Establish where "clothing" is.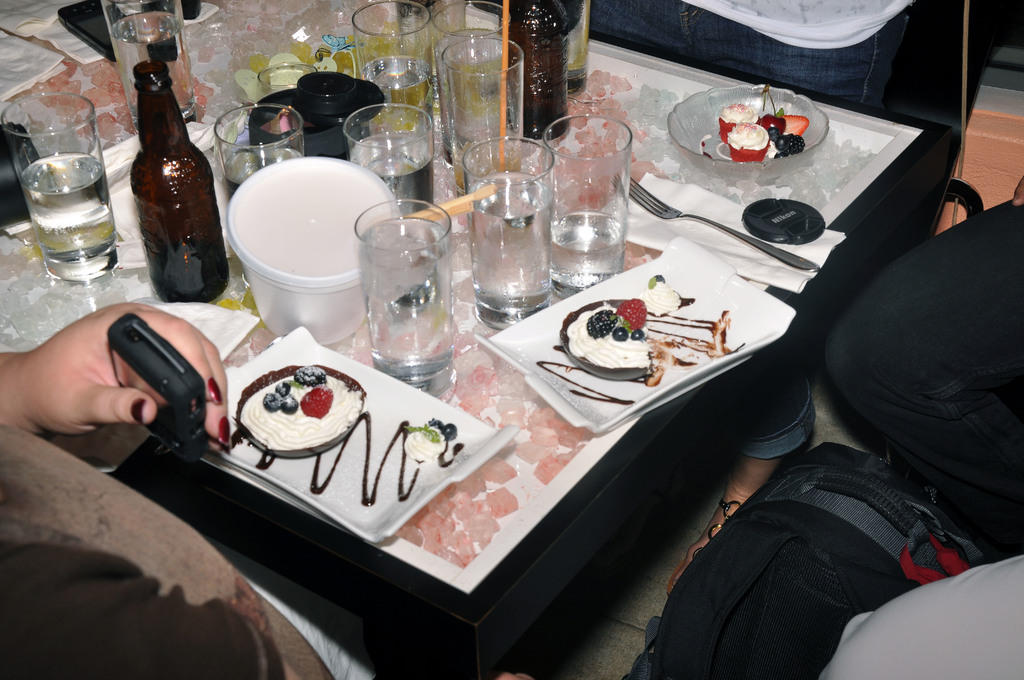
Established at (x1=588, y1=0, x2=915, y2=458).
